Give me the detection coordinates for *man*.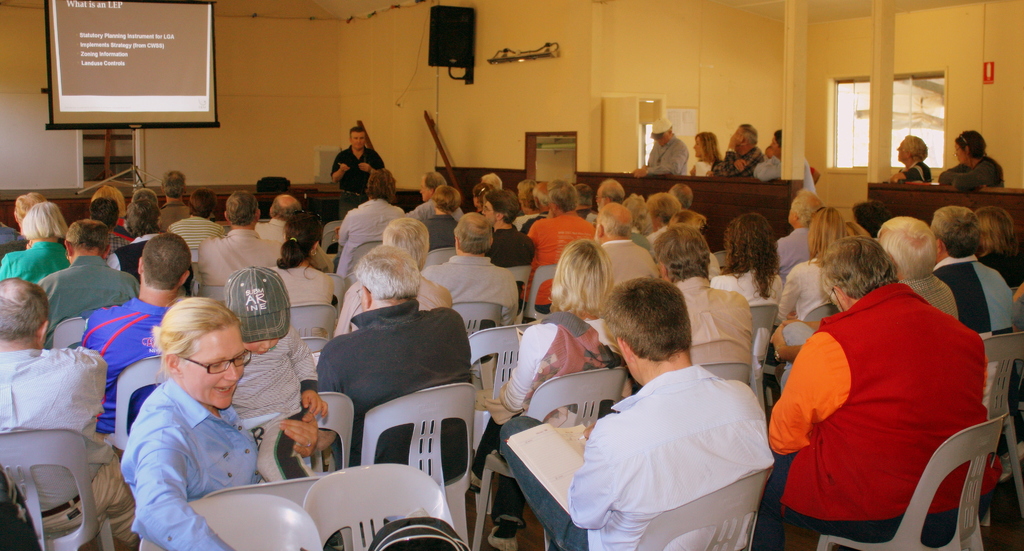
[x1=424, y1=210, x2=531, y2=324].
